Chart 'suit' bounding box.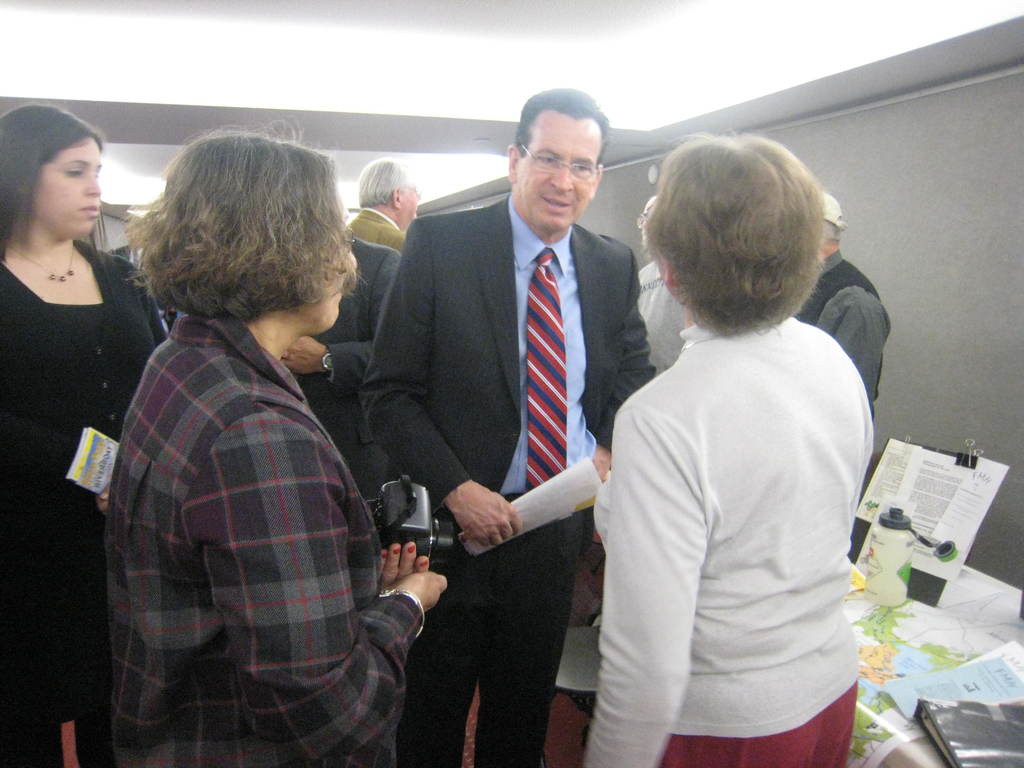
Charted: 104,314,424,765.
